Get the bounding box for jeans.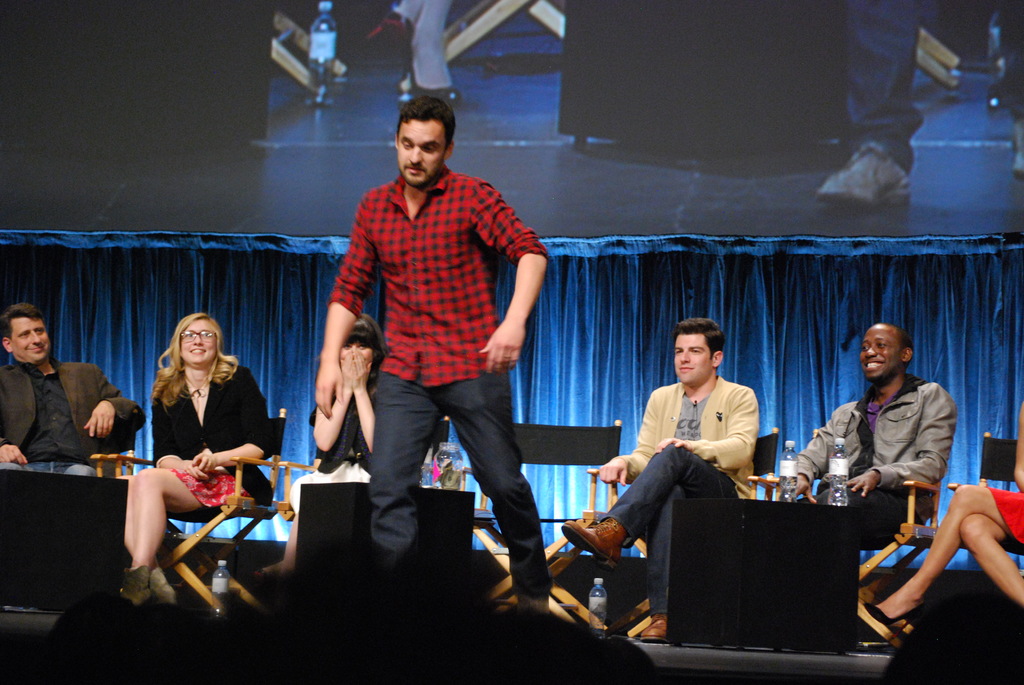
<region>813, 478, 943, 553</region>.
